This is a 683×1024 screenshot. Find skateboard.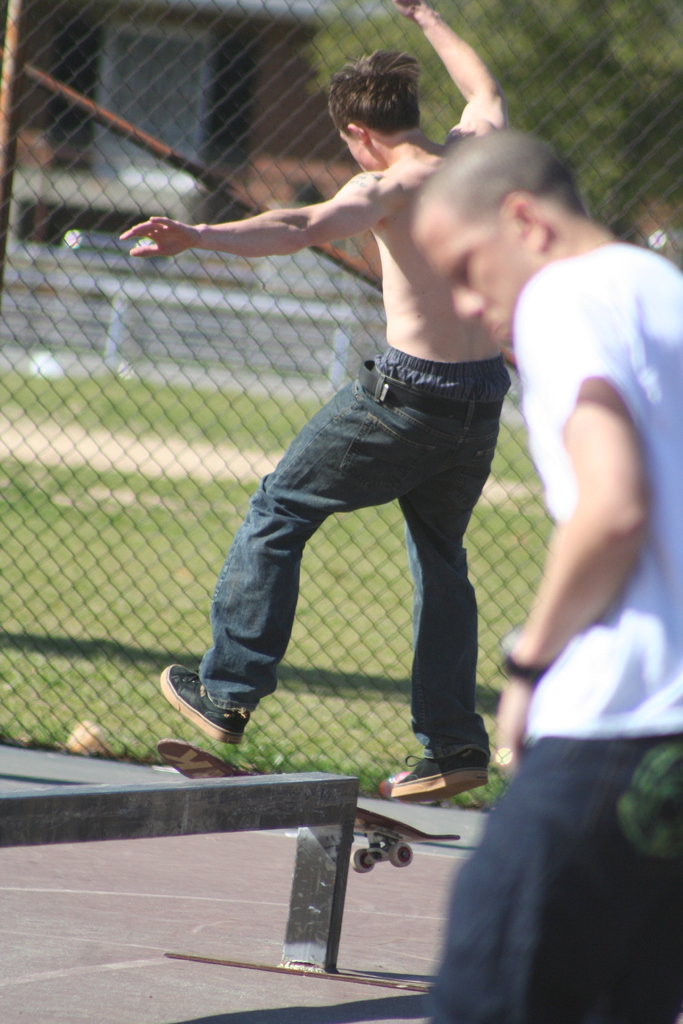
Bounding box: 158,737,465,883.
